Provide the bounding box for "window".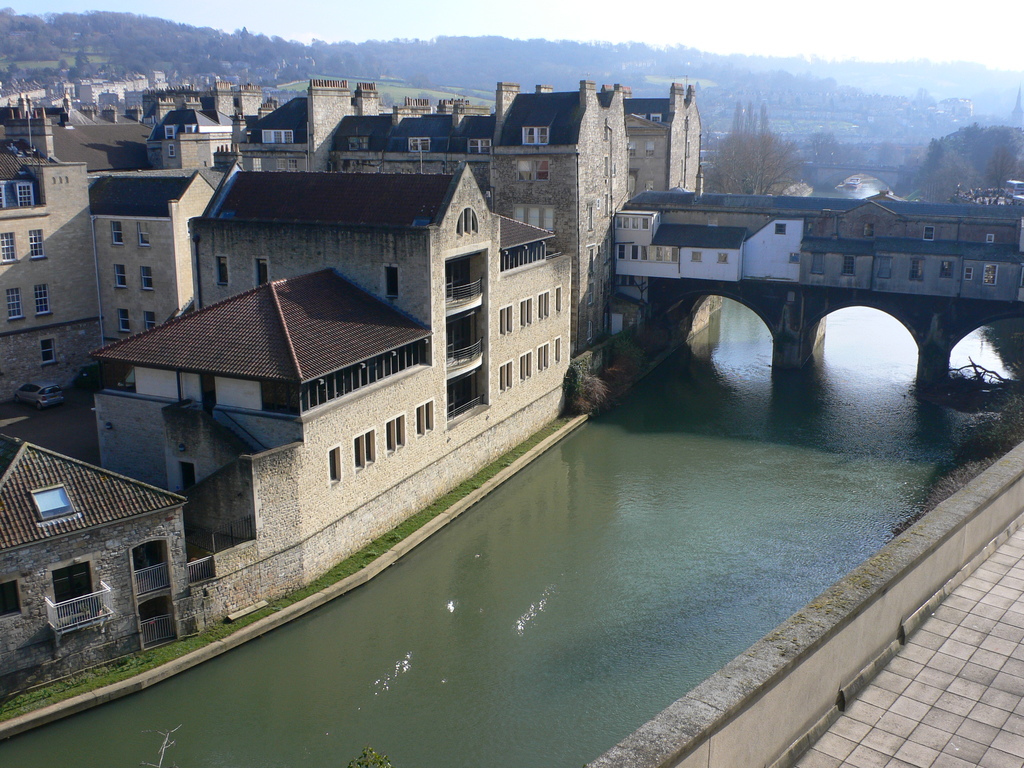
(164, 126, 172, 142).
